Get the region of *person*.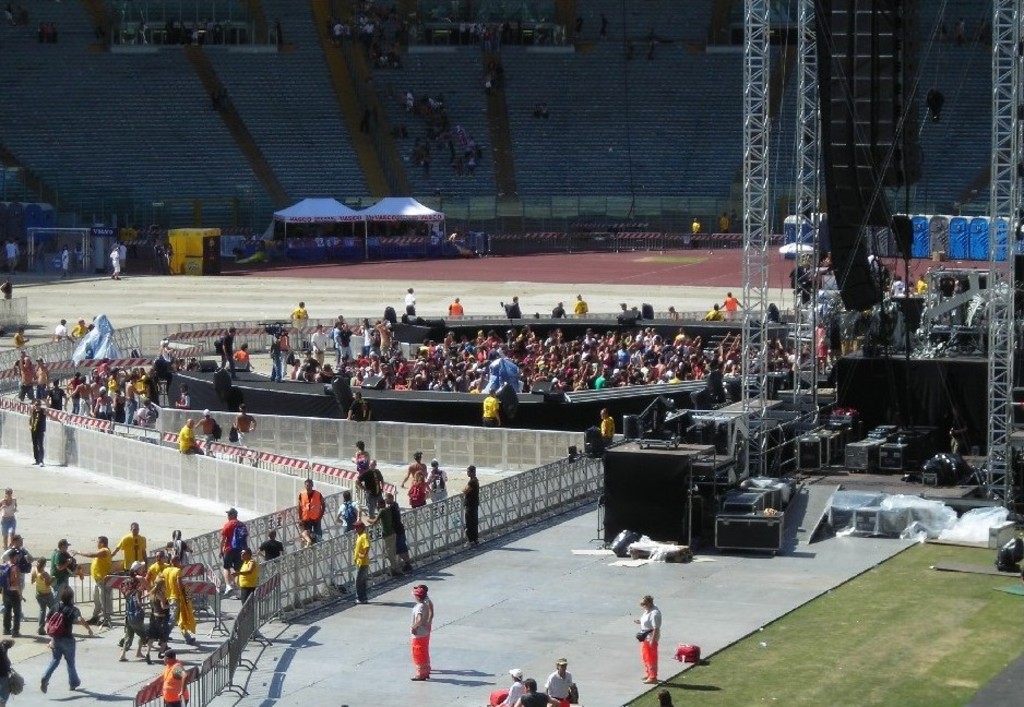
<bbox>551, 300, 569, 320</bbox>.
